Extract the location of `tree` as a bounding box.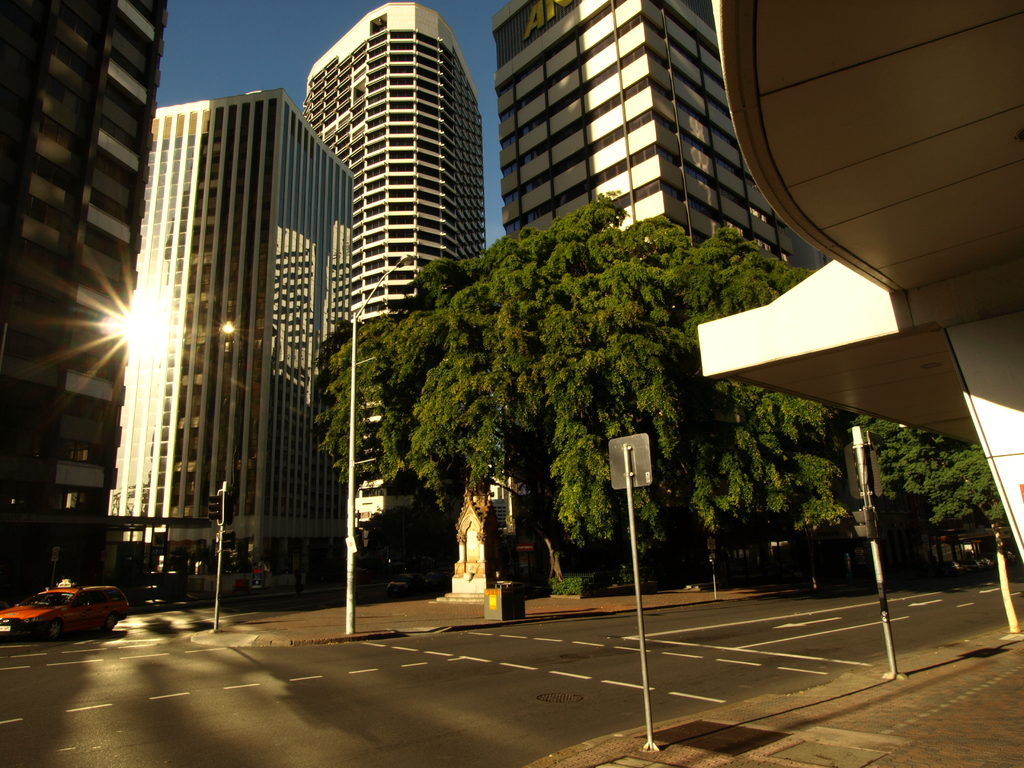
BBox(856, 413, 1022, 644).
